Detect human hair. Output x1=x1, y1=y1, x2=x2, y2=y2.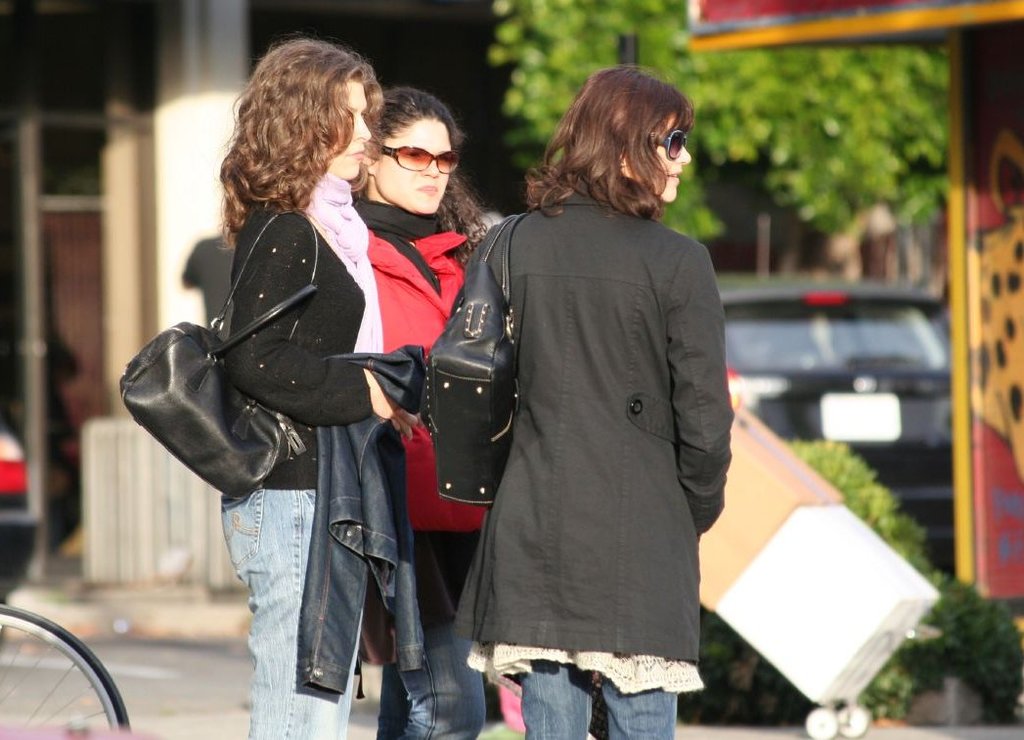
x1=542, y1=62, x2=697, y2=236.
